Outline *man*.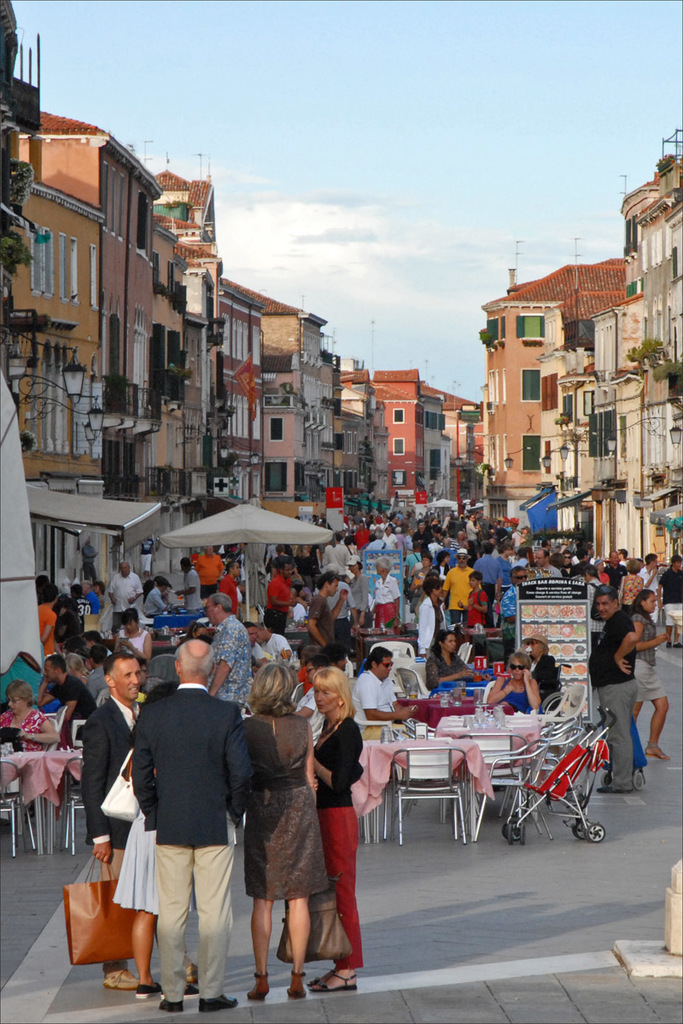
Outline: rect(78, 580, 106, 617).
